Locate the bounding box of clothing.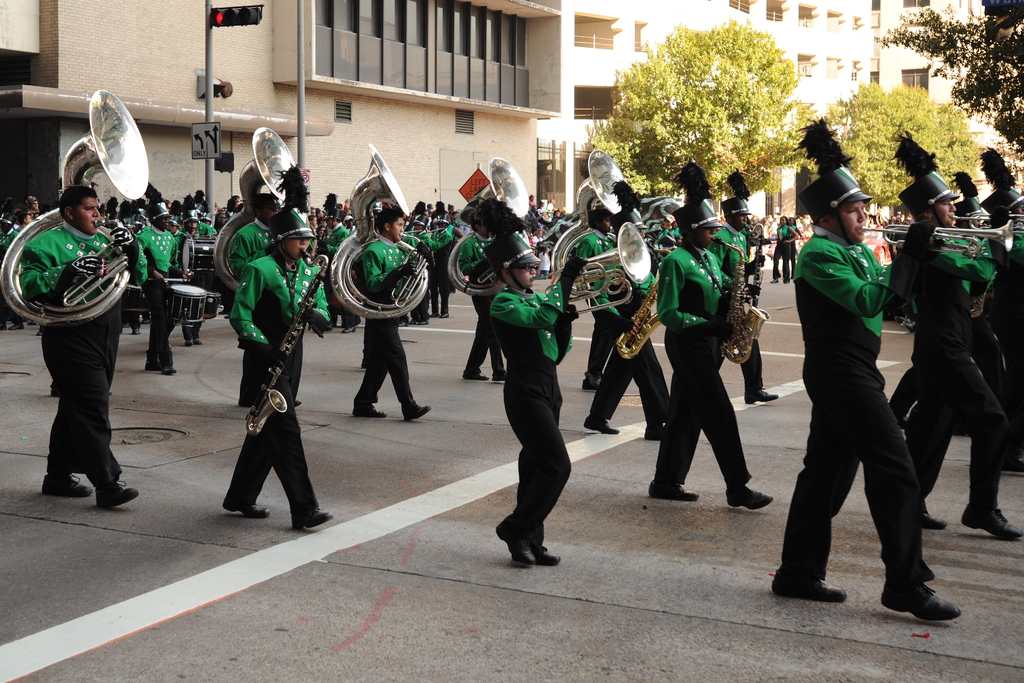
Bounding box: {"x1": 21, "y1": 227, "x2": 154, "y2": 482}.
